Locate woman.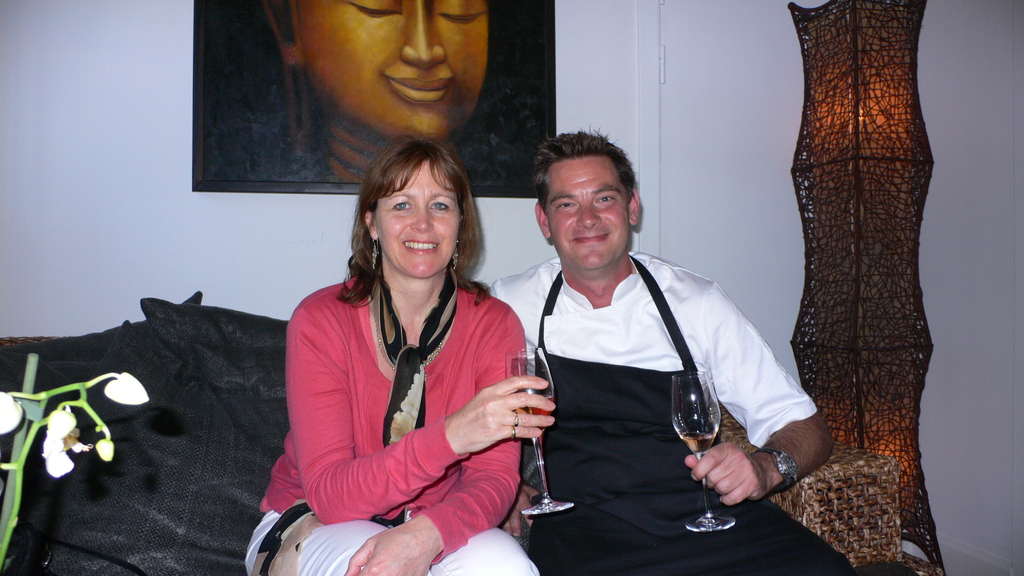
Bounding box: 270,0,489,188.
